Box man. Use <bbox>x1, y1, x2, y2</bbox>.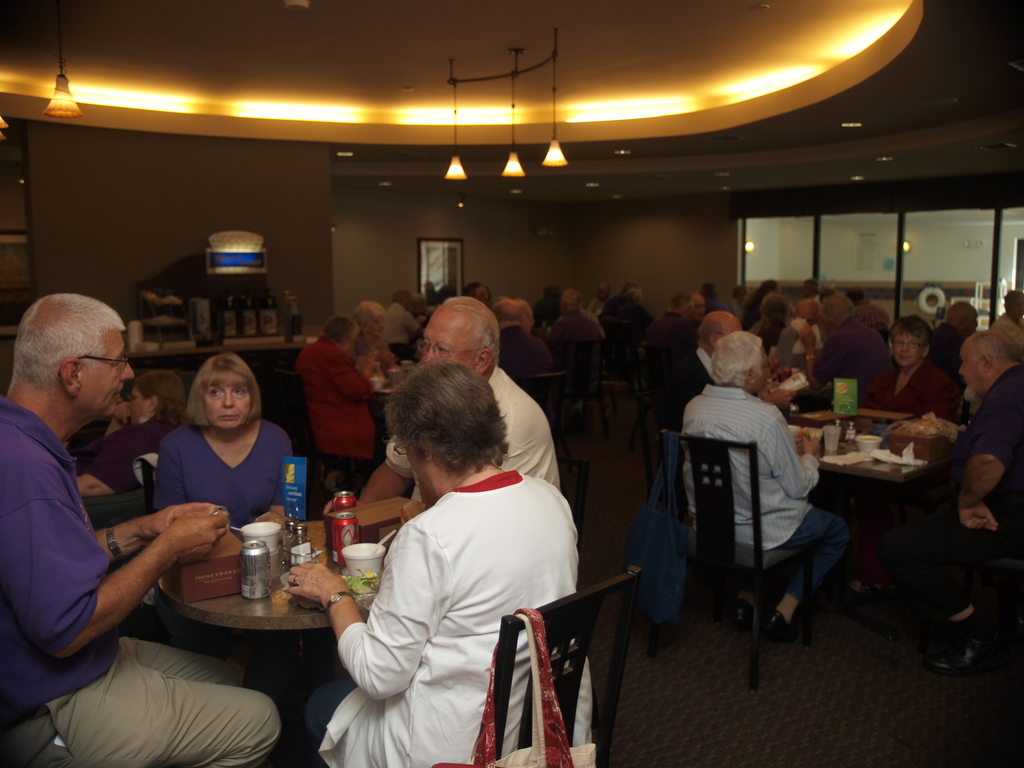
<bbox>385, 291, 424, 356</bbox>.
